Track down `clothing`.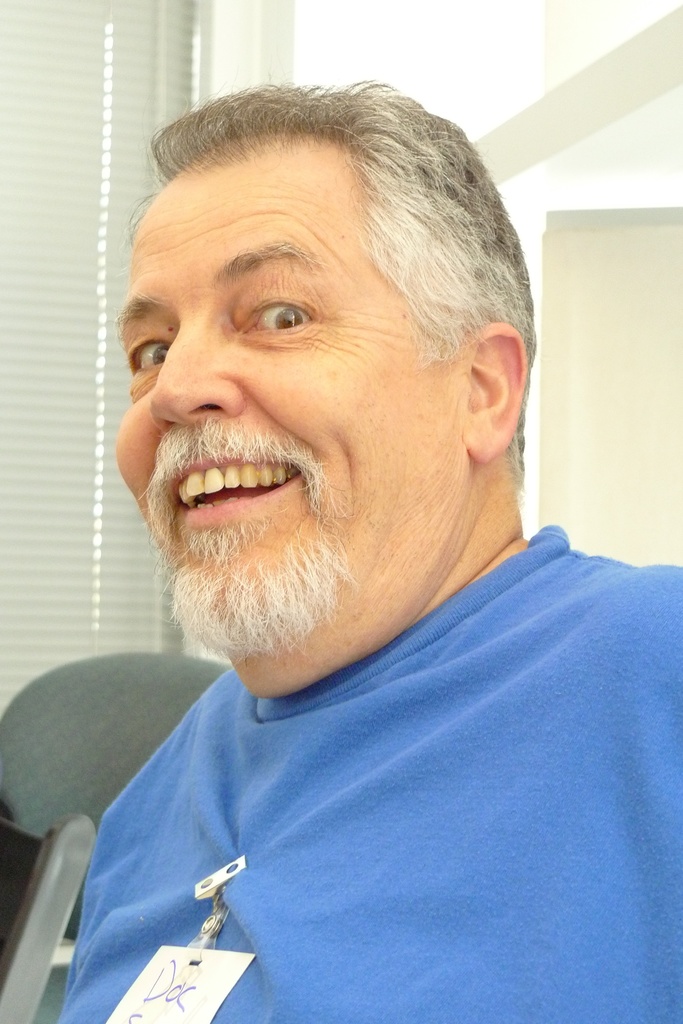
Tracked to (x1=60, y1=526, x2=682, y2=1023).
